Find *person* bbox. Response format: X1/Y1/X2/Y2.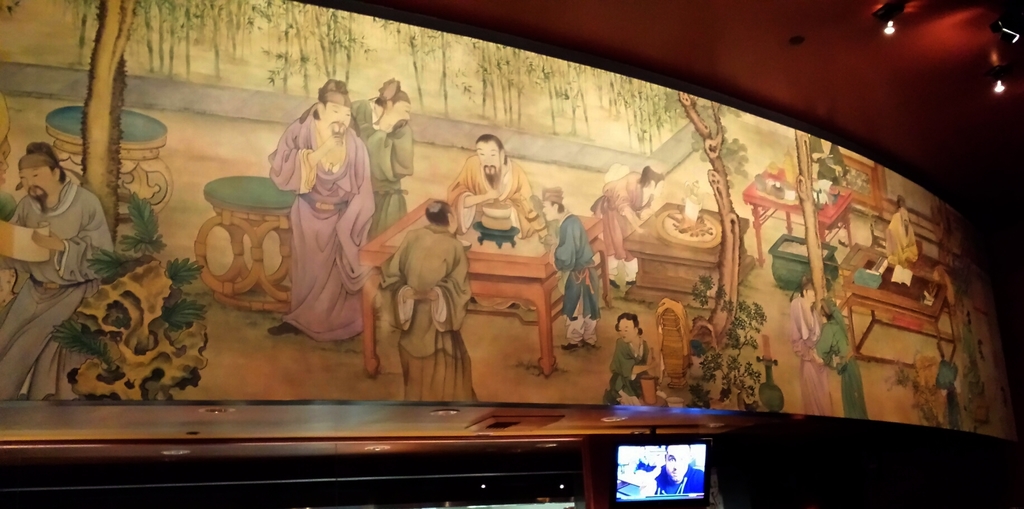
886/195/951/325.
